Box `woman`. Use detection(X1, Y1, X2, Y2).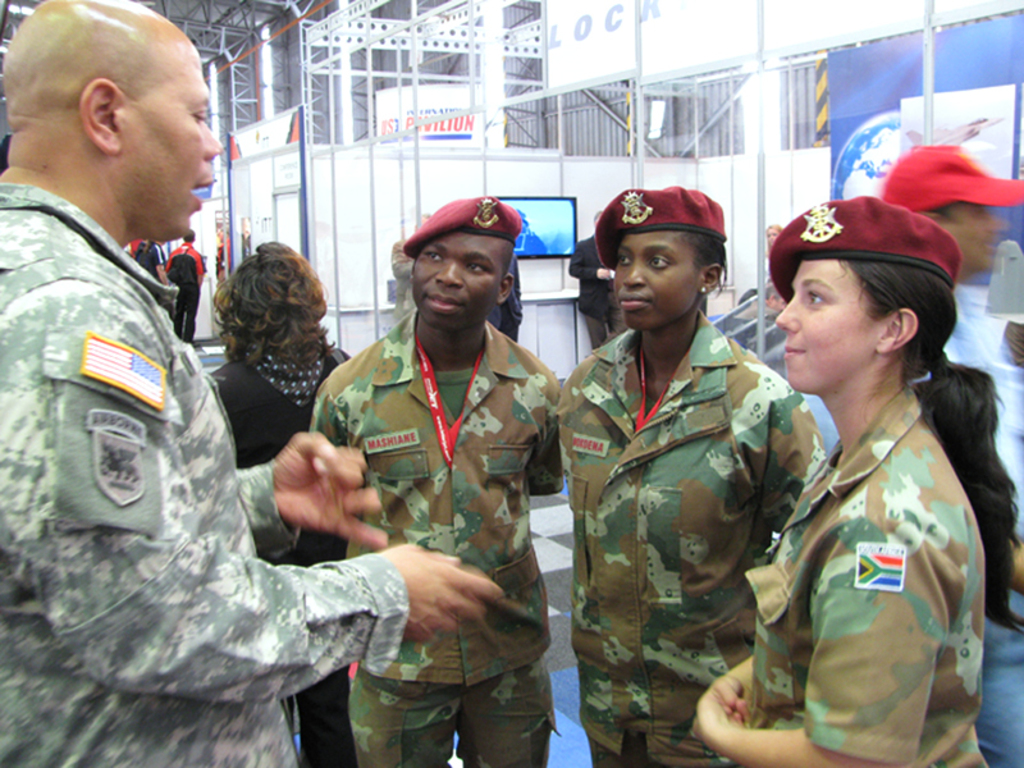
detection(206, 243, 361, 767).
